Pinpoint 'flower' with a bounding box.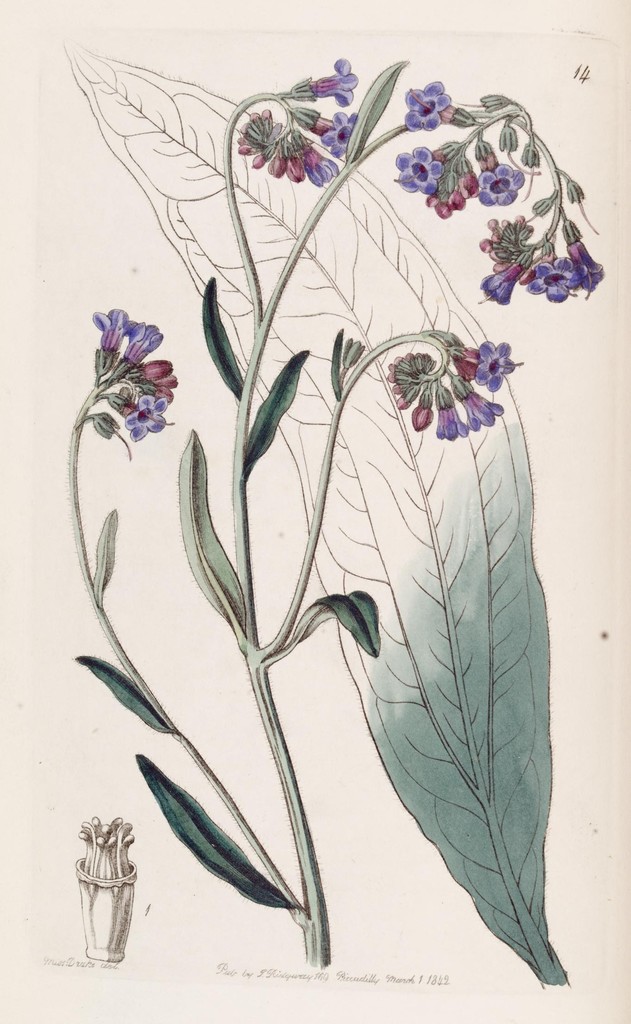
470/138/503/169.
